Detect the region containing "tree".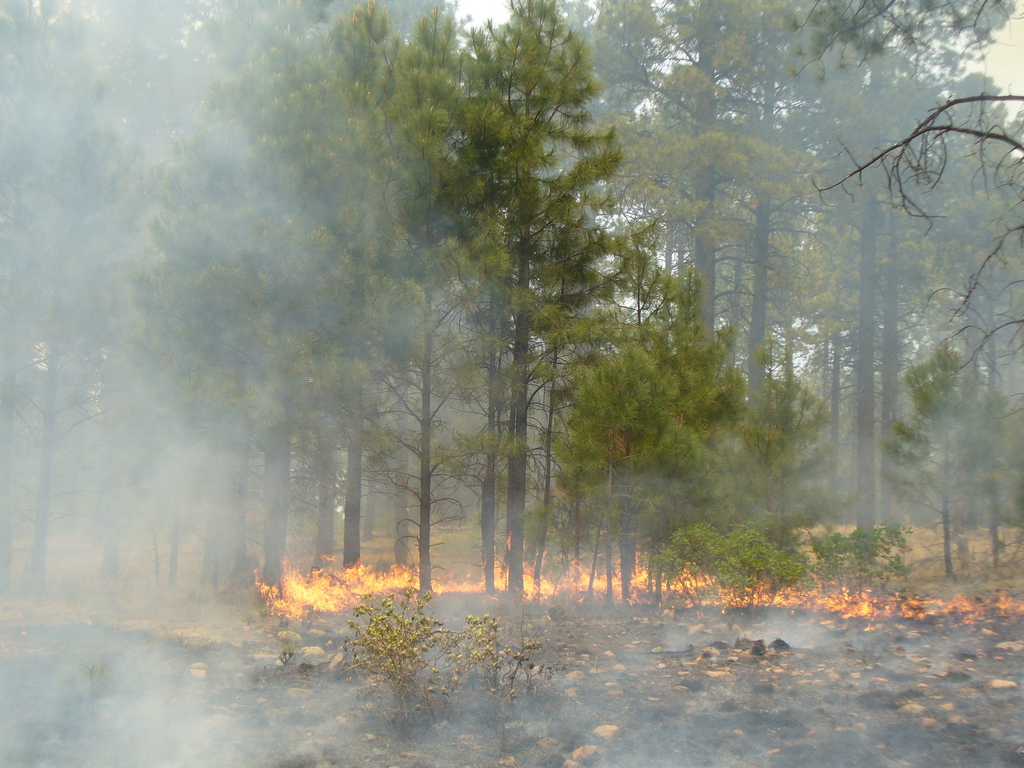
(x1=316, y1=0, x2=505, y2=607).
